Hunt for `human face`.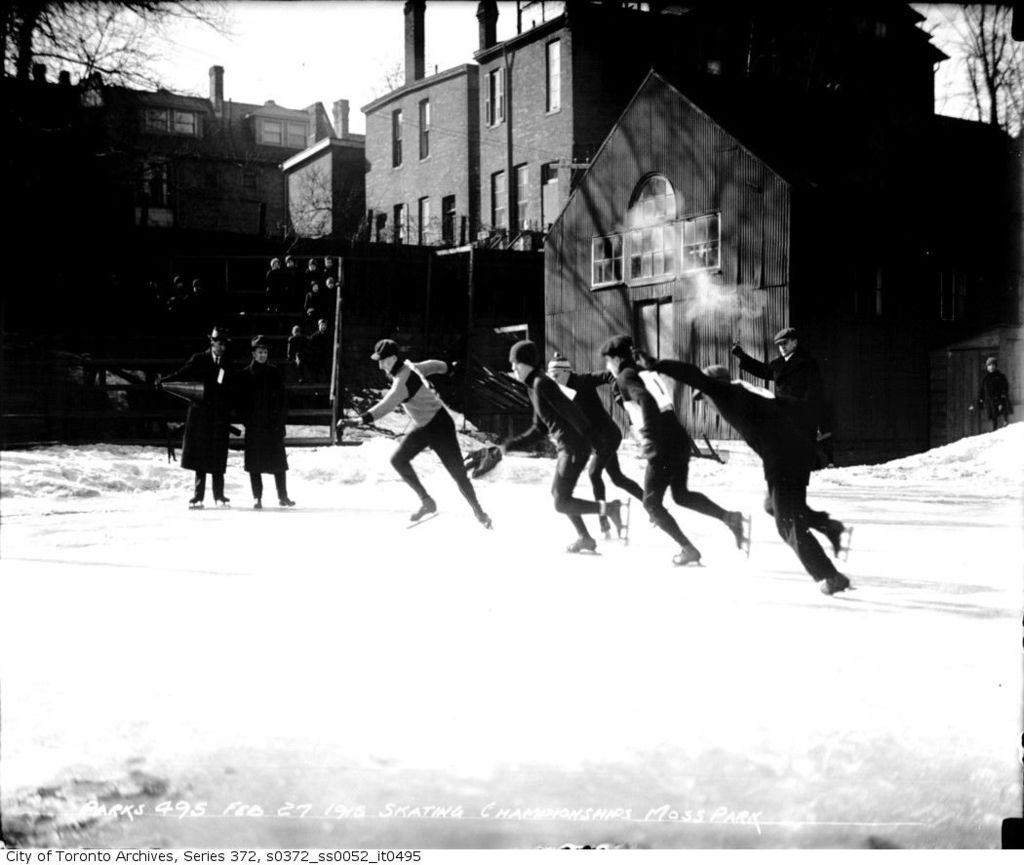
Hunted down at crop(776, 345, 795, 357).
